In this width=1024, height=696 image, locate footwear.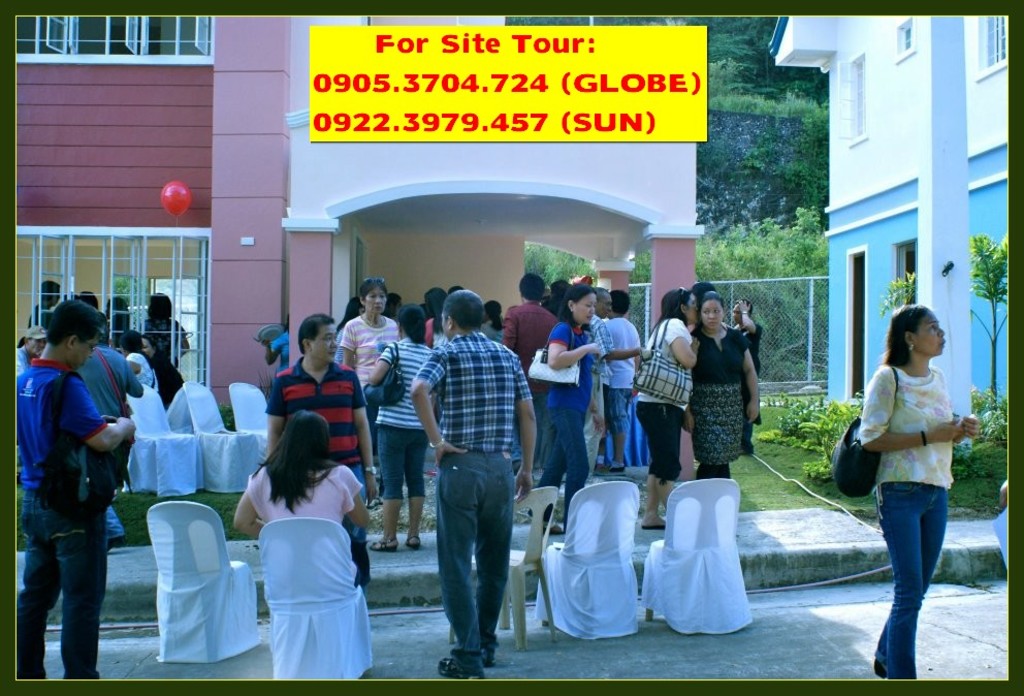
Bounding box: <bbox>105, 537, 125, 551</bbox>.
